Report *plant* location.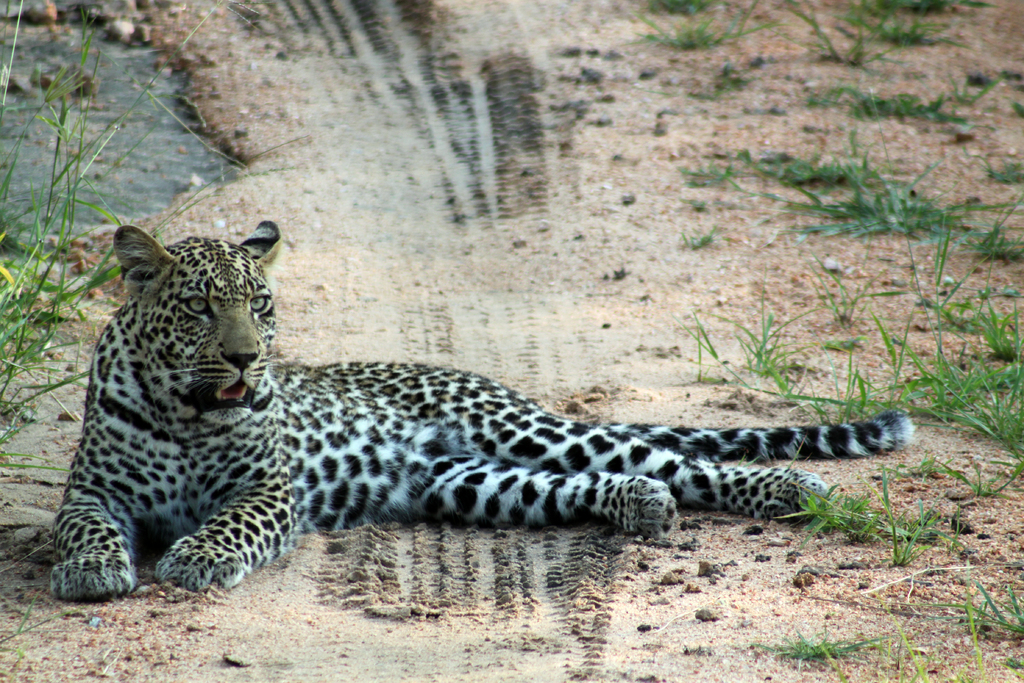
Report: locate(799, 121, 991, 252).
